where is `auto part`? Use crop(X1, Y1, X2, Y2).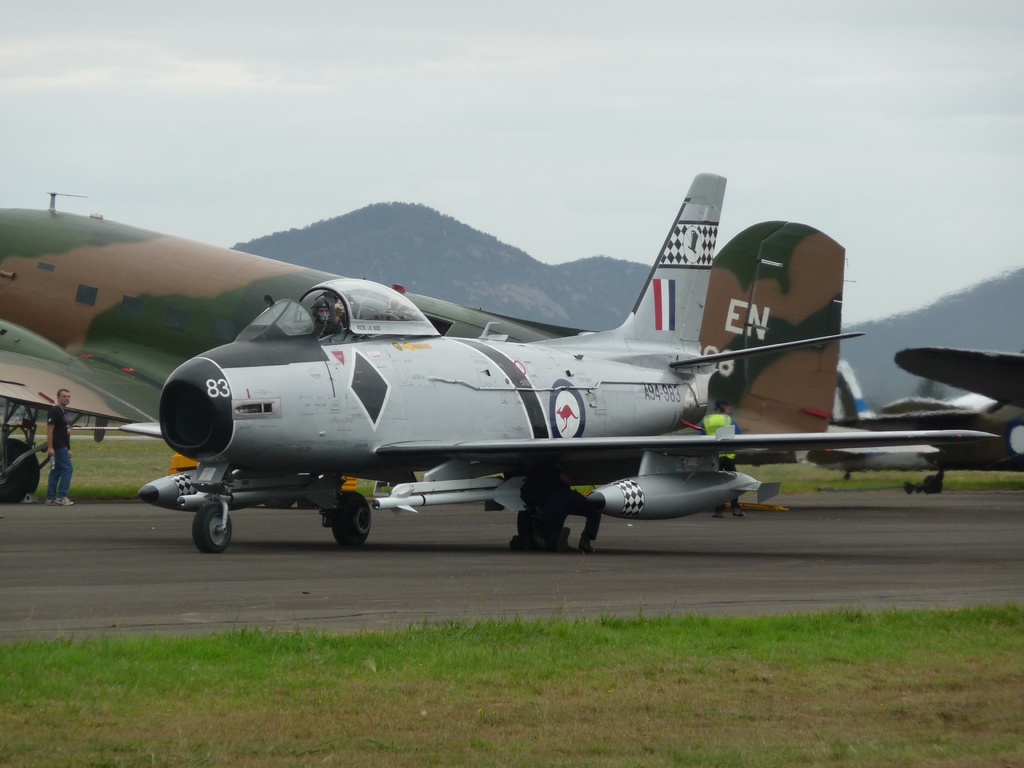
crop(616, 168, 732, 348).
